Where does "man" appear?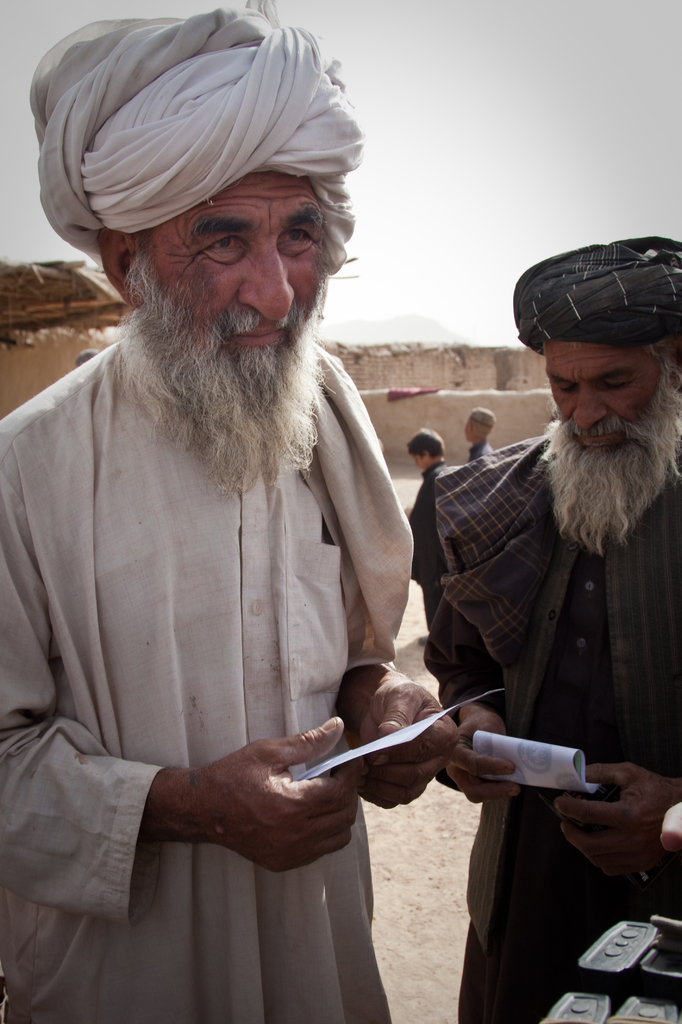
Appears at [x1=412, y1=235, x2=681, y2=1023].
